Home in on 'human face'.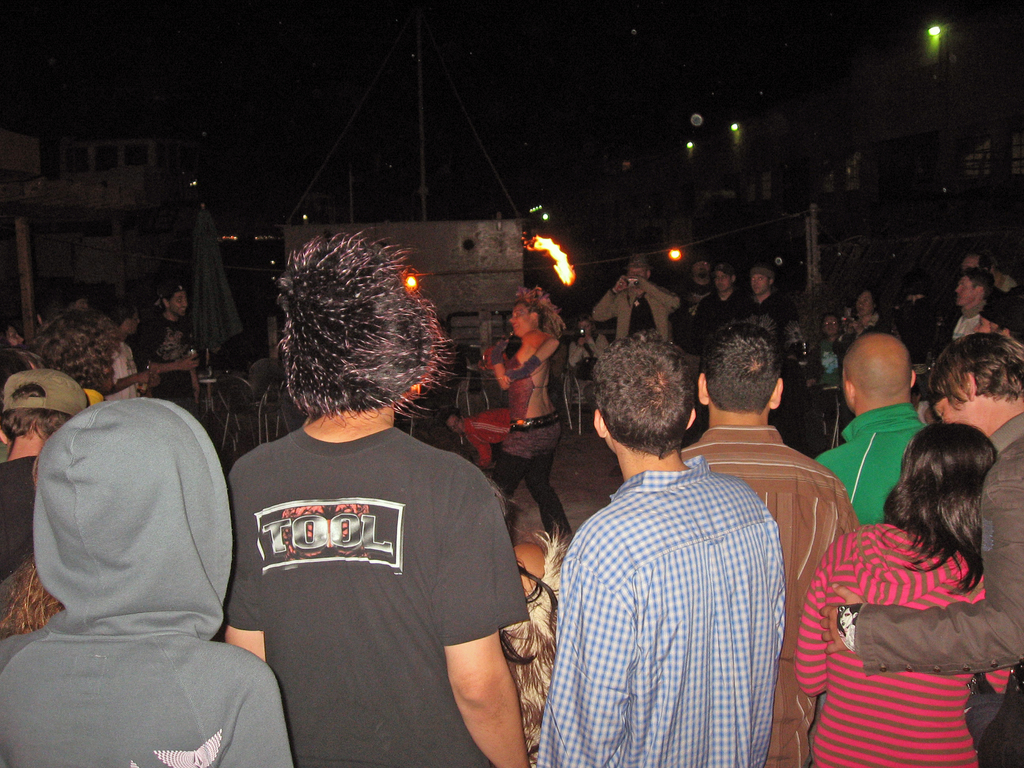
Homed in at locate(692, 263, 708, 275).
